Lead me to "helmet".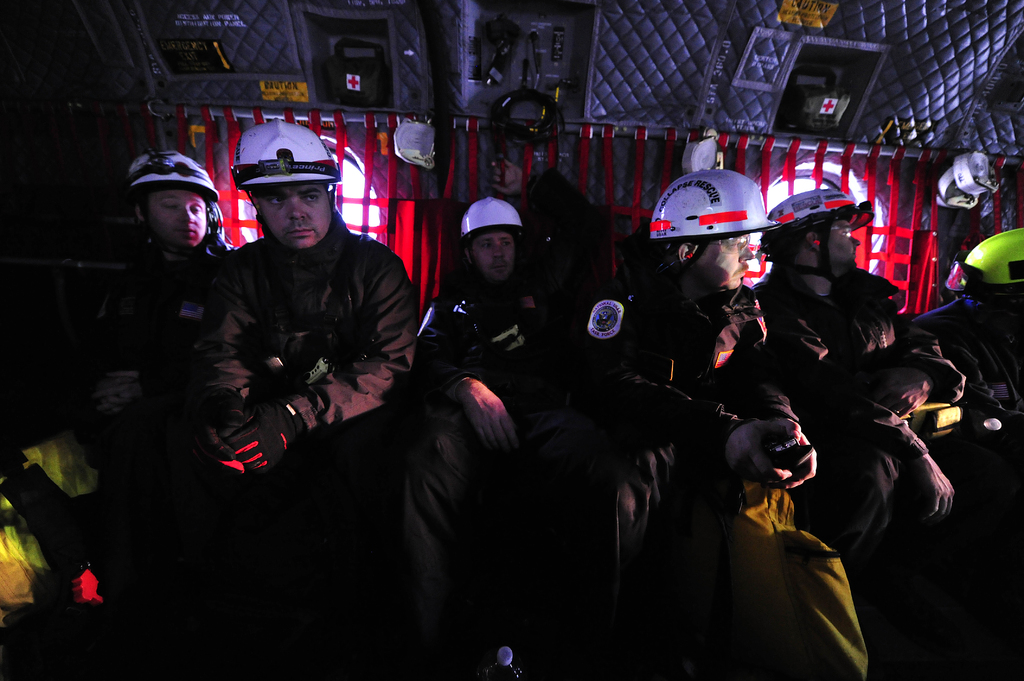
Lead to BBox(137, 154, 214, 246).
